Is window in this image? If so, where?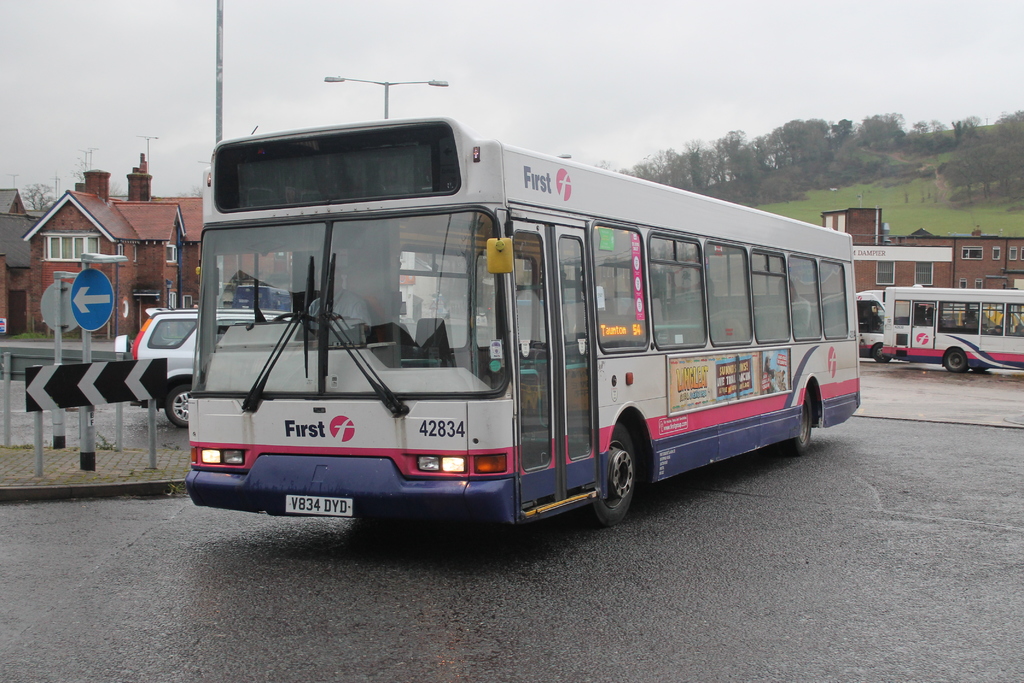
Yes, at [x1=650, y1=233, x2=707, y2=356].
